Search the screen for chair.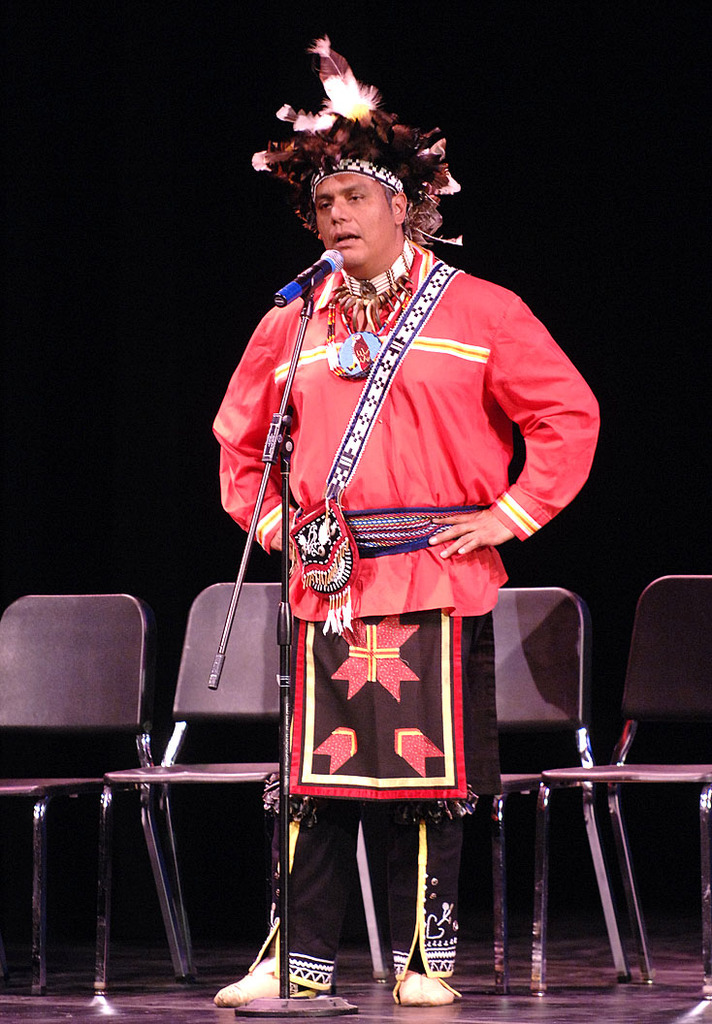
Found at 529:577:711:988.
